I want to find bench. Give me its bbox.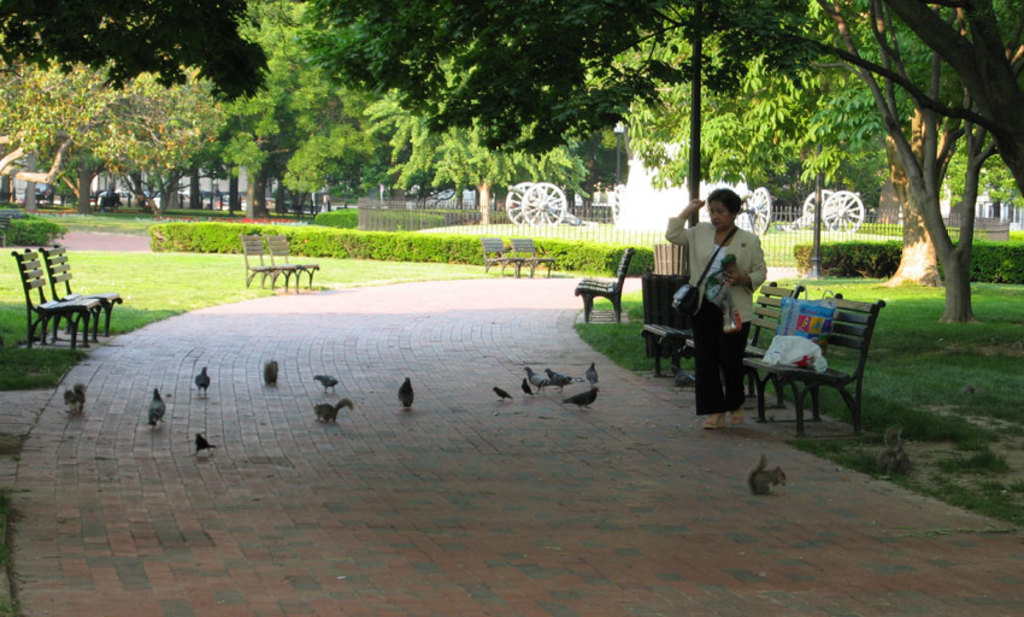
box(263, 230, 322, 289).
